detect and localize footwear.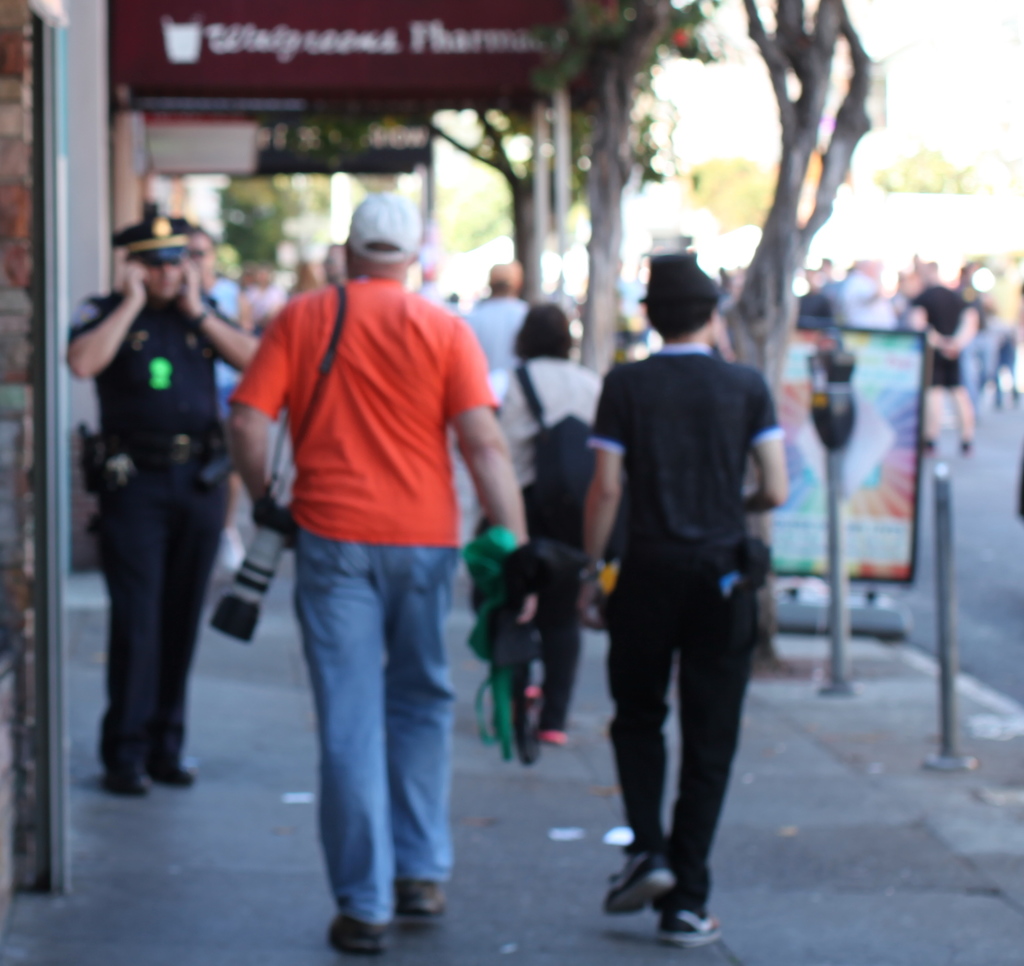
Localized at 151:759:204:793.
